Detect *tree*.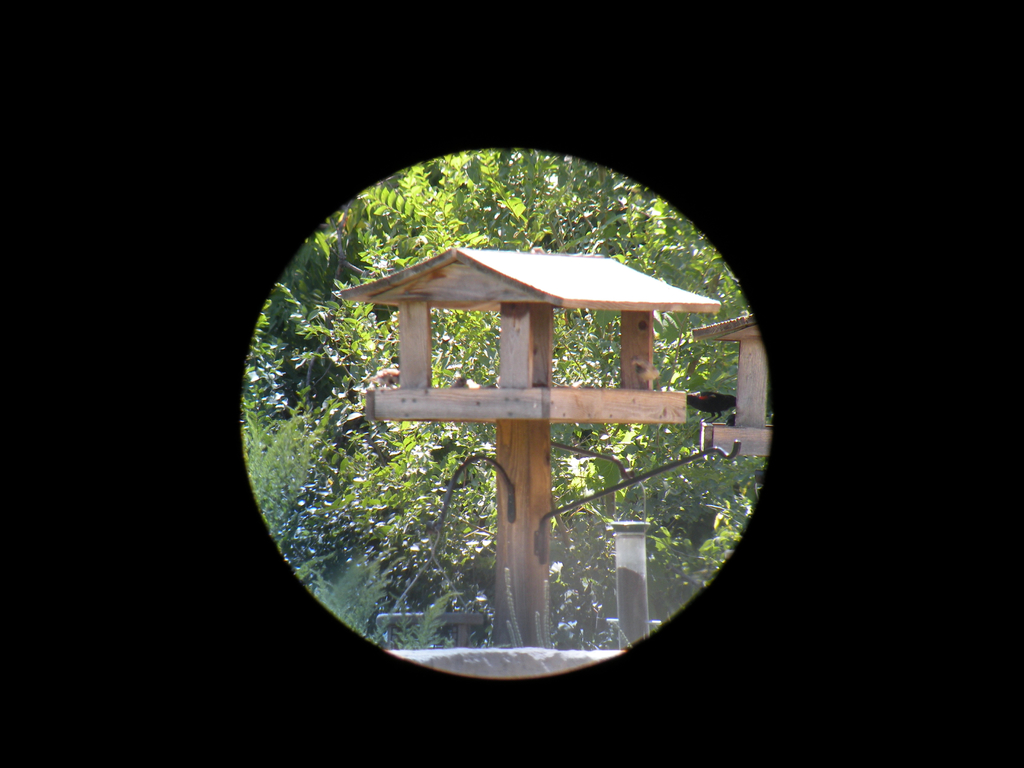
Detected at rect(241, 140, 774, 650).
